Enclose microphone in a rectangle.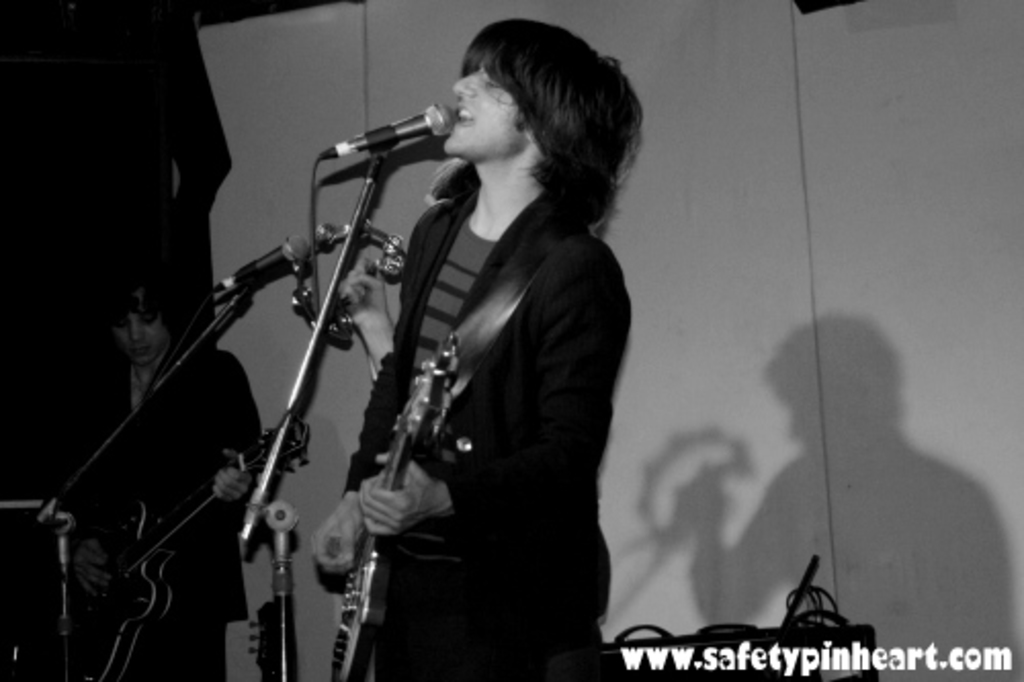
215 240 313 297.
